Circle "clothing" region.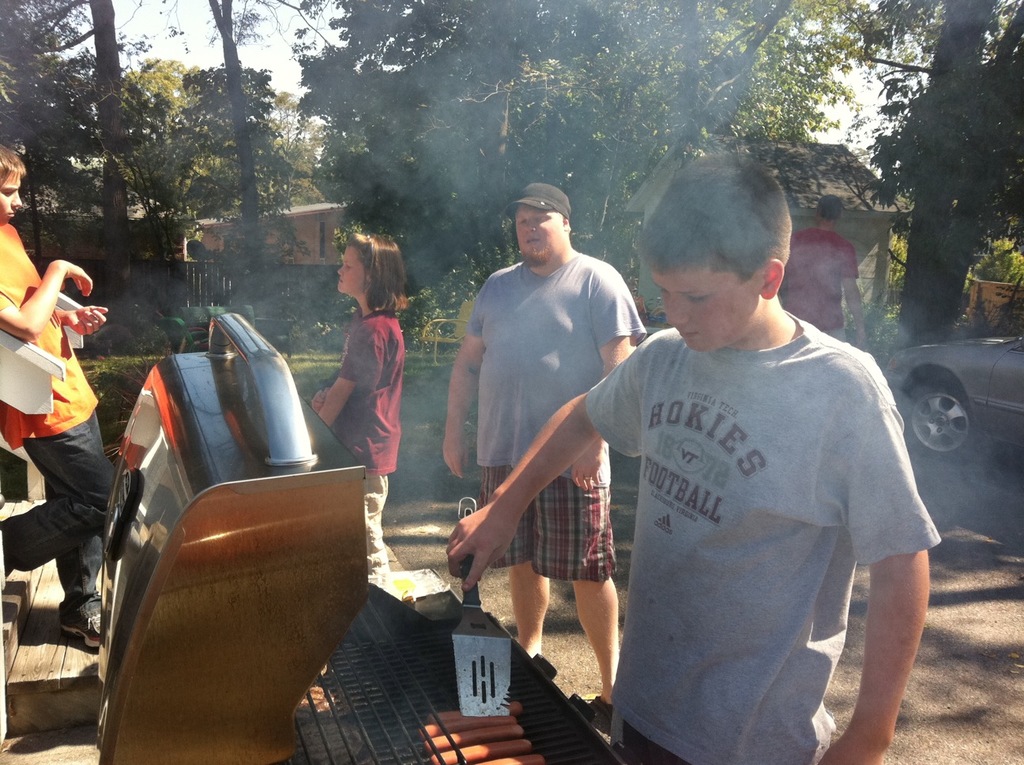
Region: Rect(791, 228, 861, 349).
